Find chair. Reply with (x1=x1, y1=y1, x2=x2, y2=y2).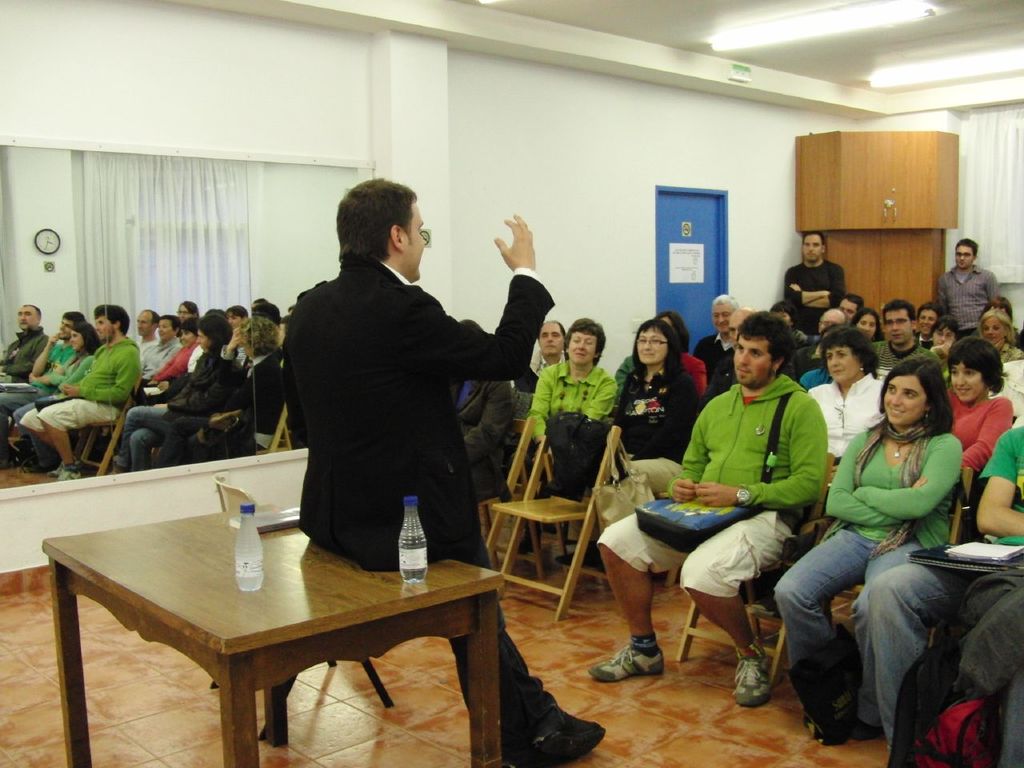
(x1=802, y1=466, x2=976, y2=732).
